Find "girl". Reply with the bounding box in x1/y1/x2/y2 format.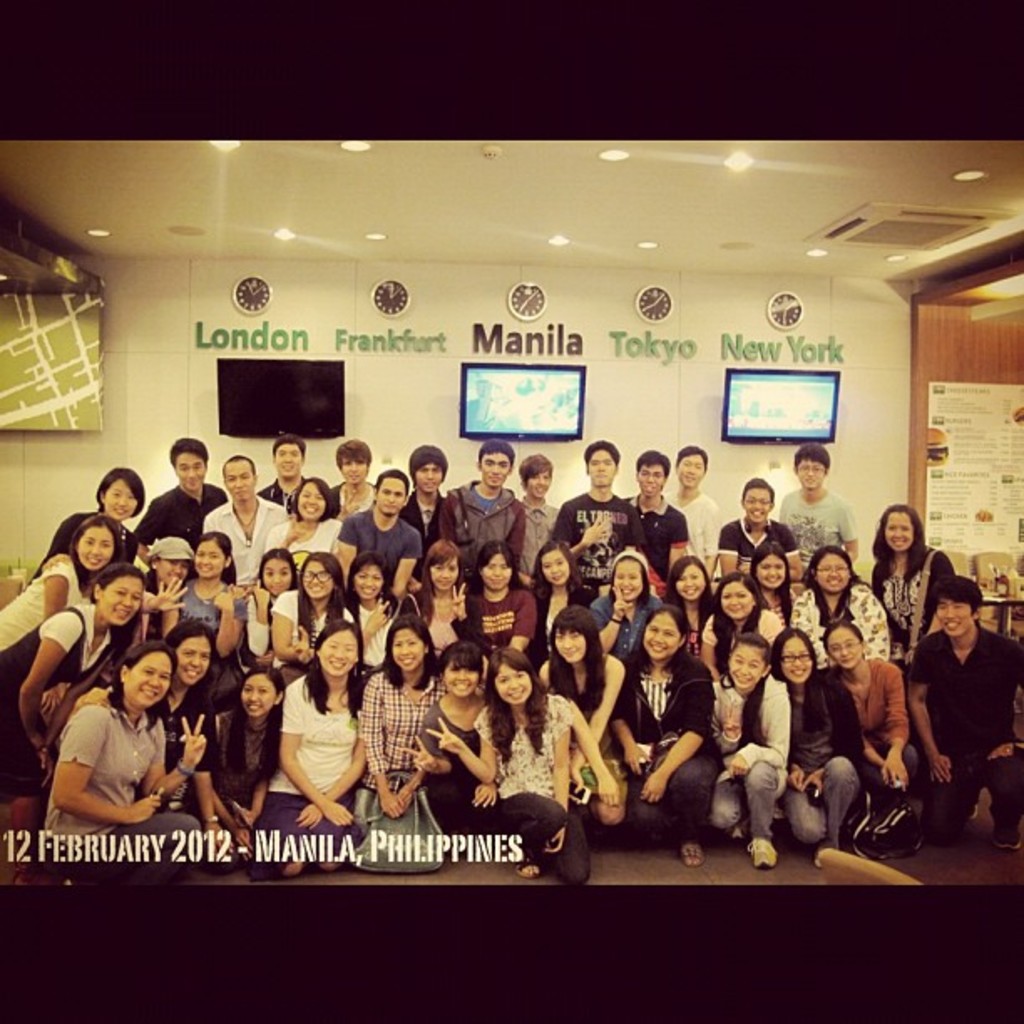
428/644/589/883.
